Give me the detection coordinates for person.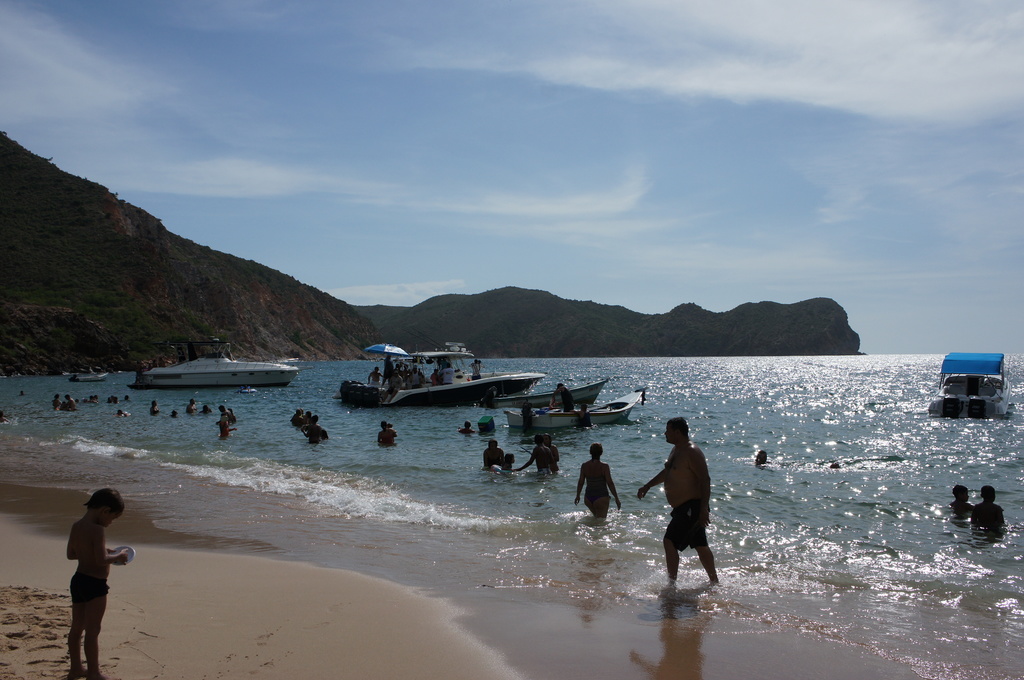
(x1=149, y1=398, x2=161, y2=416).
